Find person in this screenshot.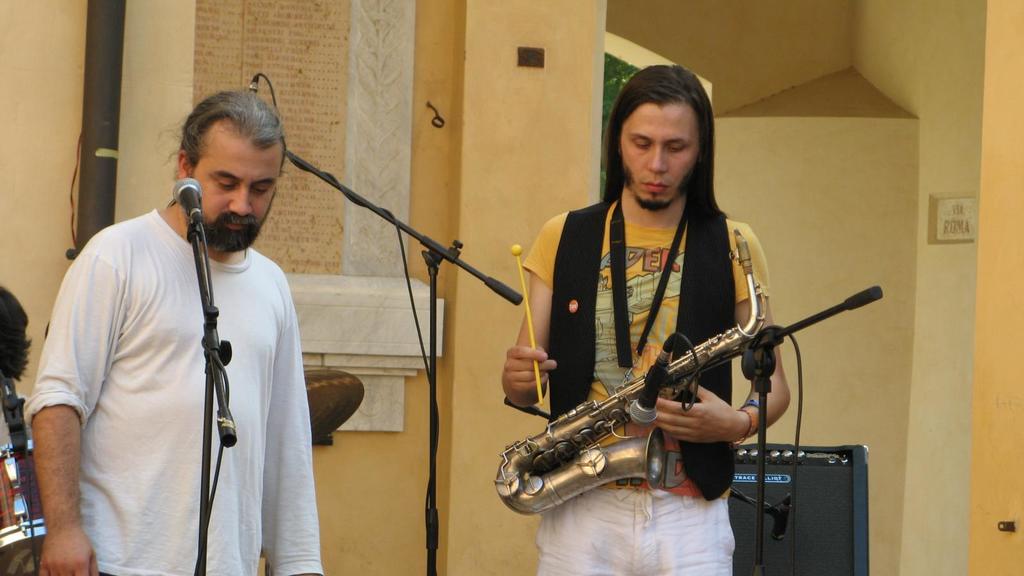
The bounding box for person is 540, 95, 829, 549.
